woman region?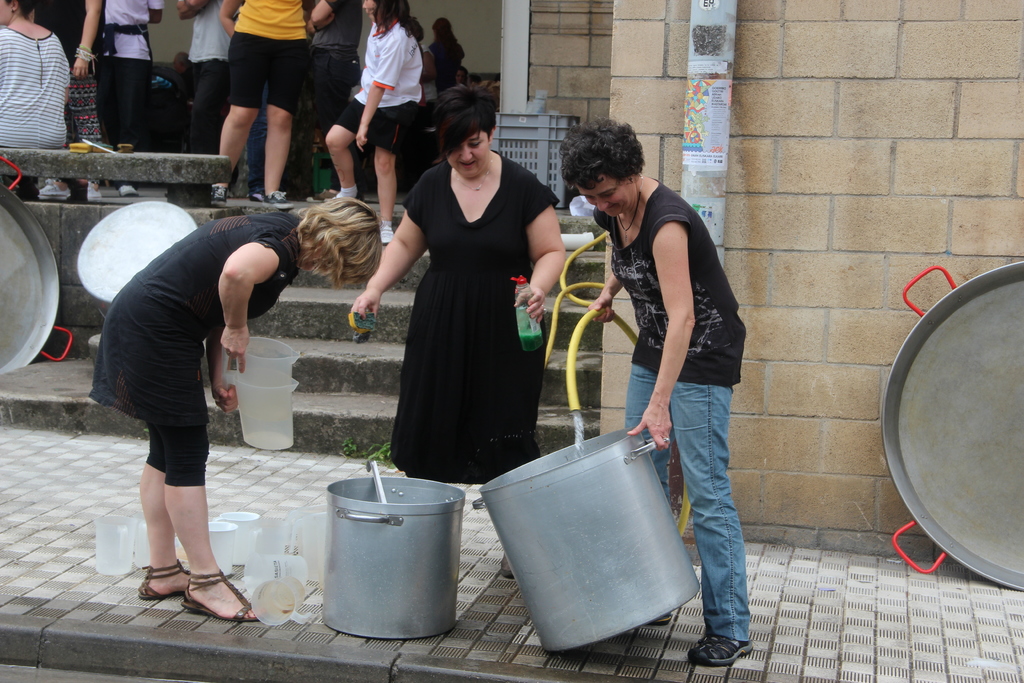
88, 201, 385, 622
